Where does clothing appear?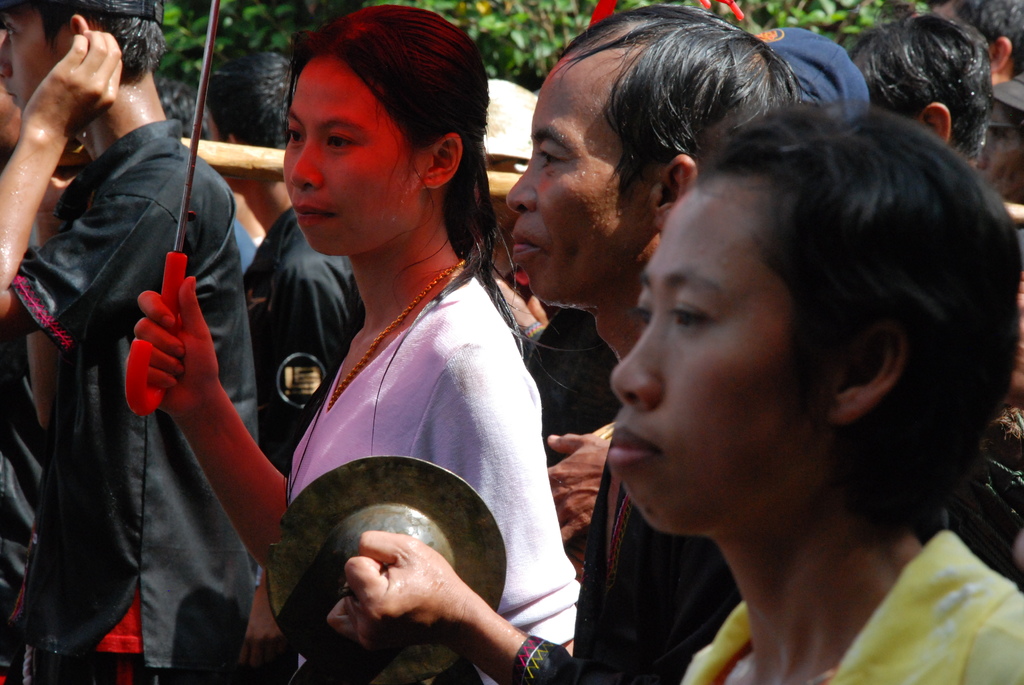
Appears at box=[672, 517, 1023, 684].
